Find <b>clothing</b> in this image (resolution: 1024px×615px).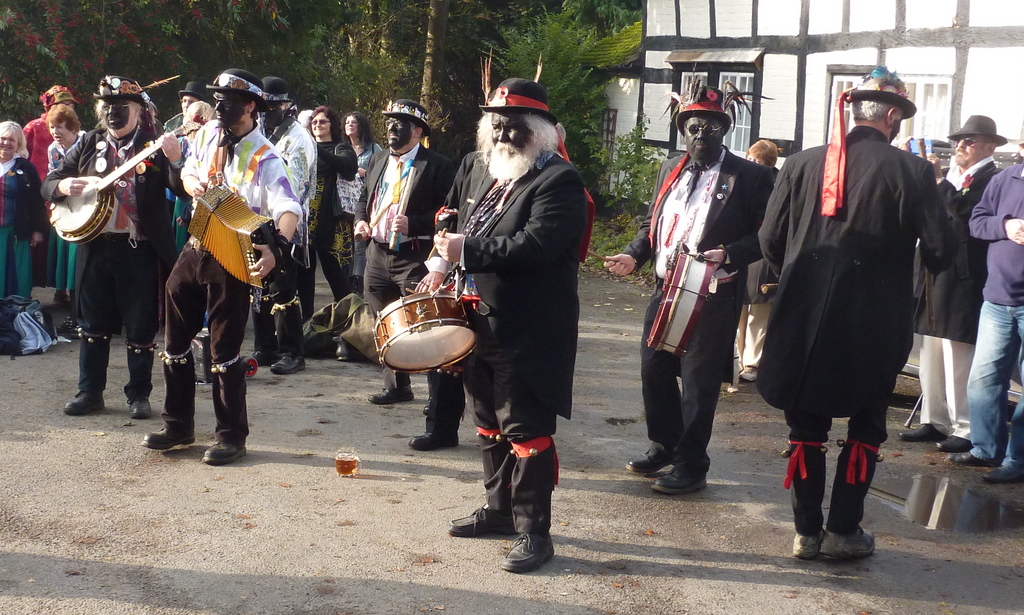
{"x1": 751, "y1": 124, "x2": 963, "y2": 530}.
